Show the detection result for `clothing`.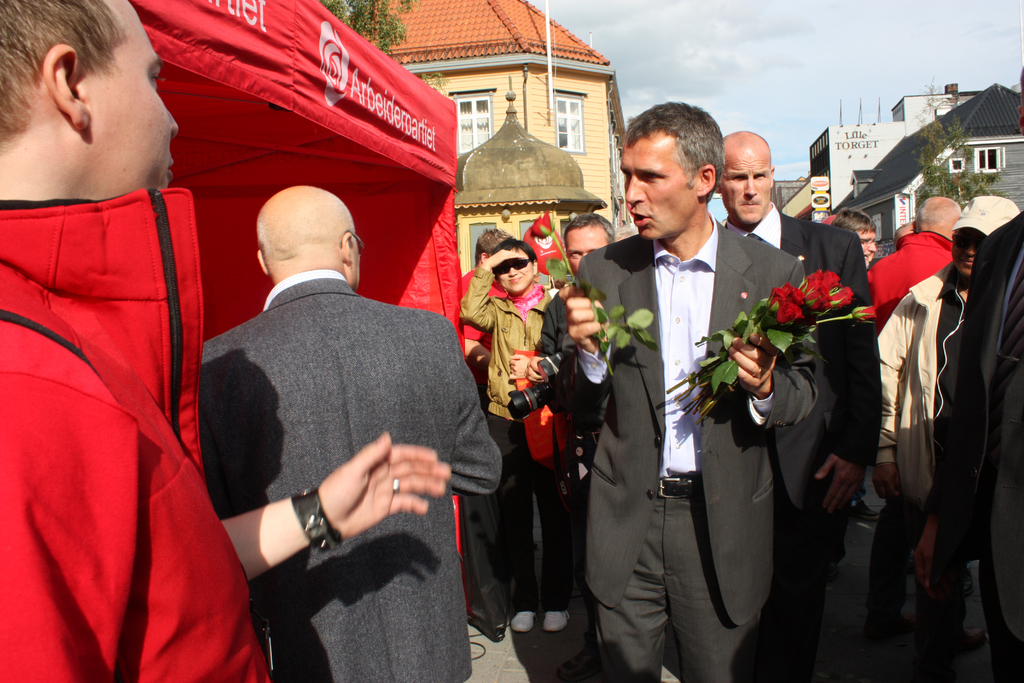
536,279,614,603.
